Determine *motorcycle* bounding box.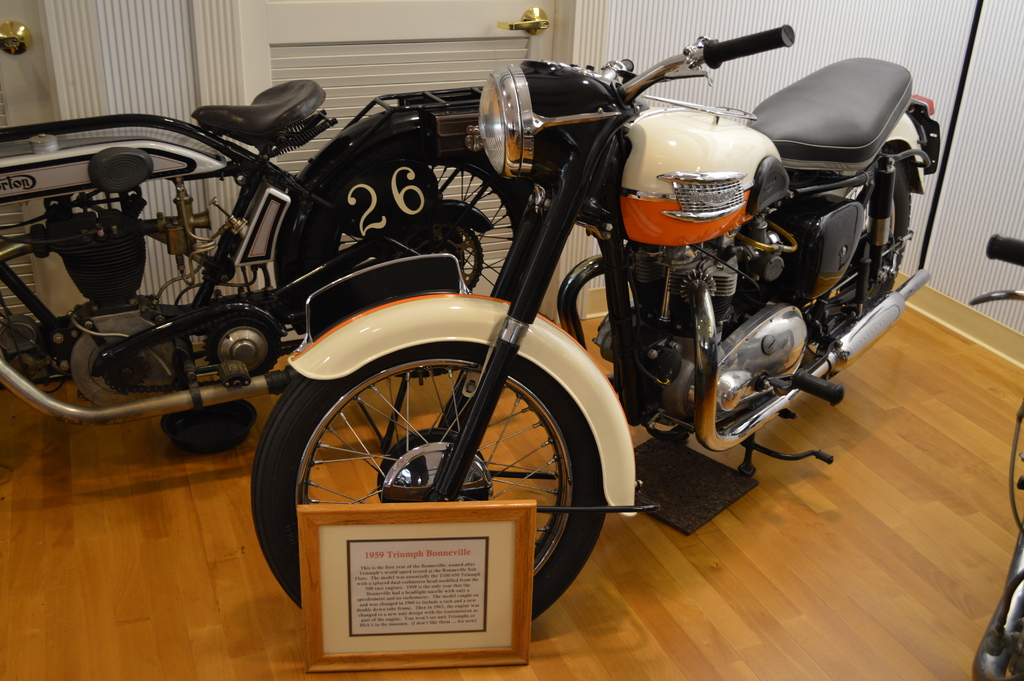
Determined: bbox=(967, 233, 1023, 680).
